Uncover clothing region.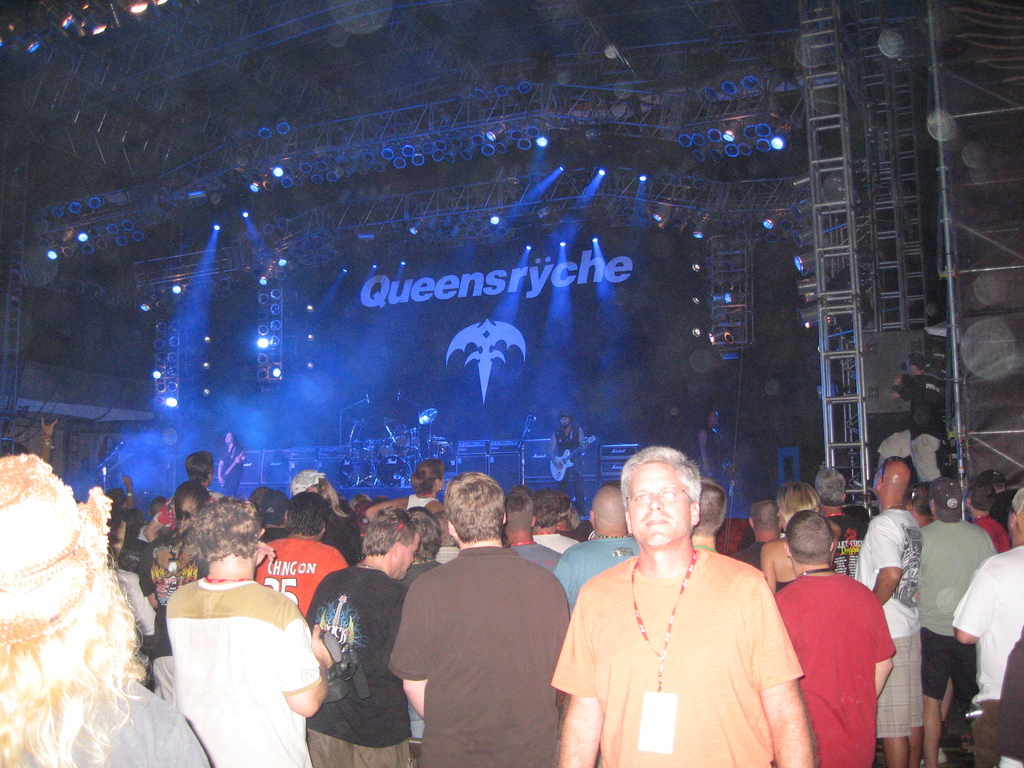
Uncovered: {"left": 703, "top": 426, "right": 724, "bottom": 484}.
